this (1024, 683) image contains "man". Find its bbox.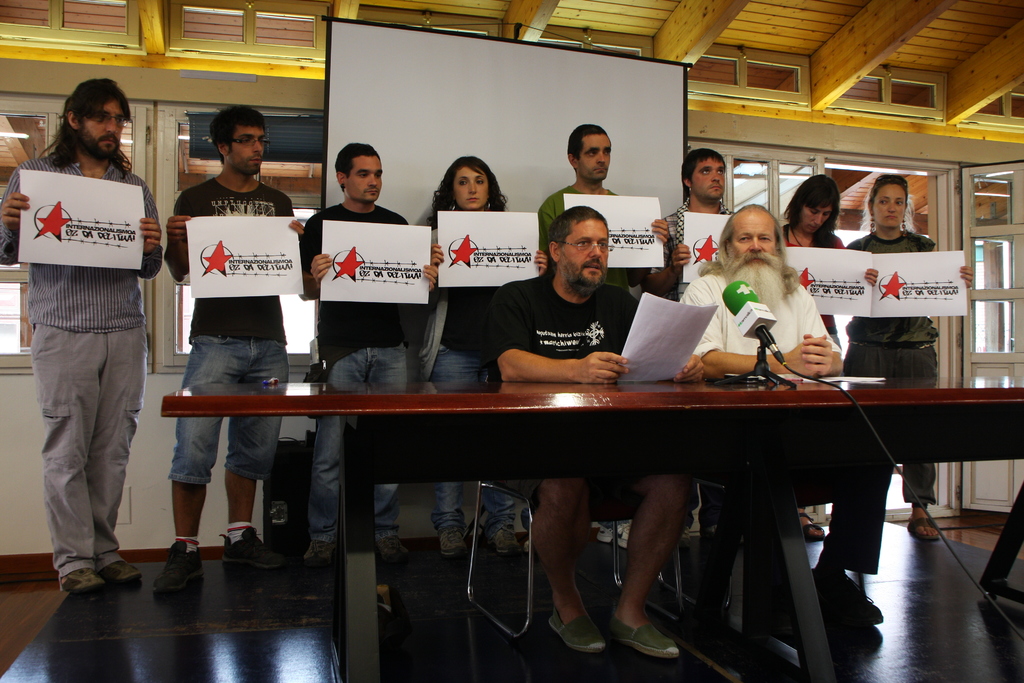
[489,201,684,655].
